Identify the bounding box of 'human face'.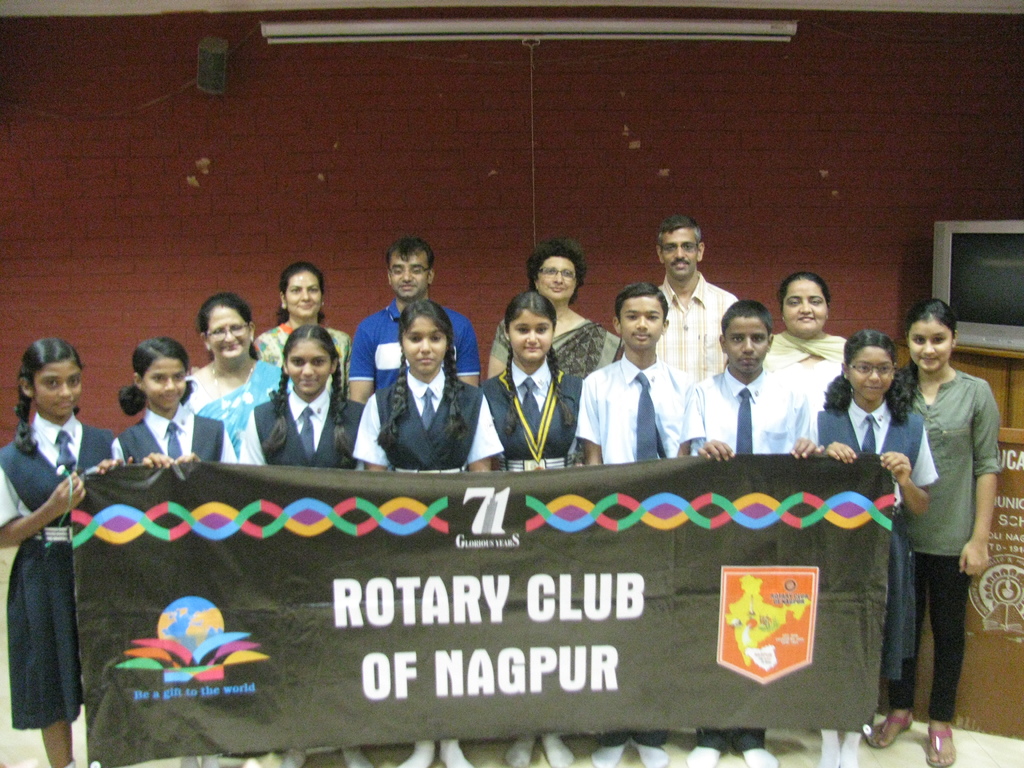
{"x1": 538, "y1": 257, "x2": 577, "y2": 300}.
